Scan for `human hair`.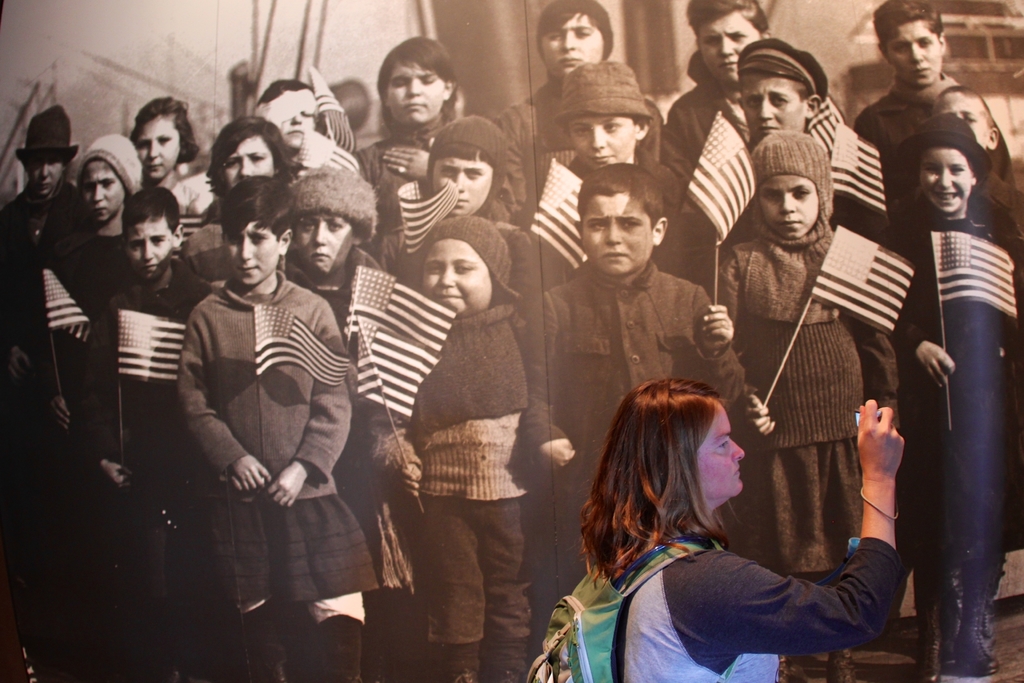
Scan result: {"left": 127, "top": 95, "right": 200, "bottom": 167}.
